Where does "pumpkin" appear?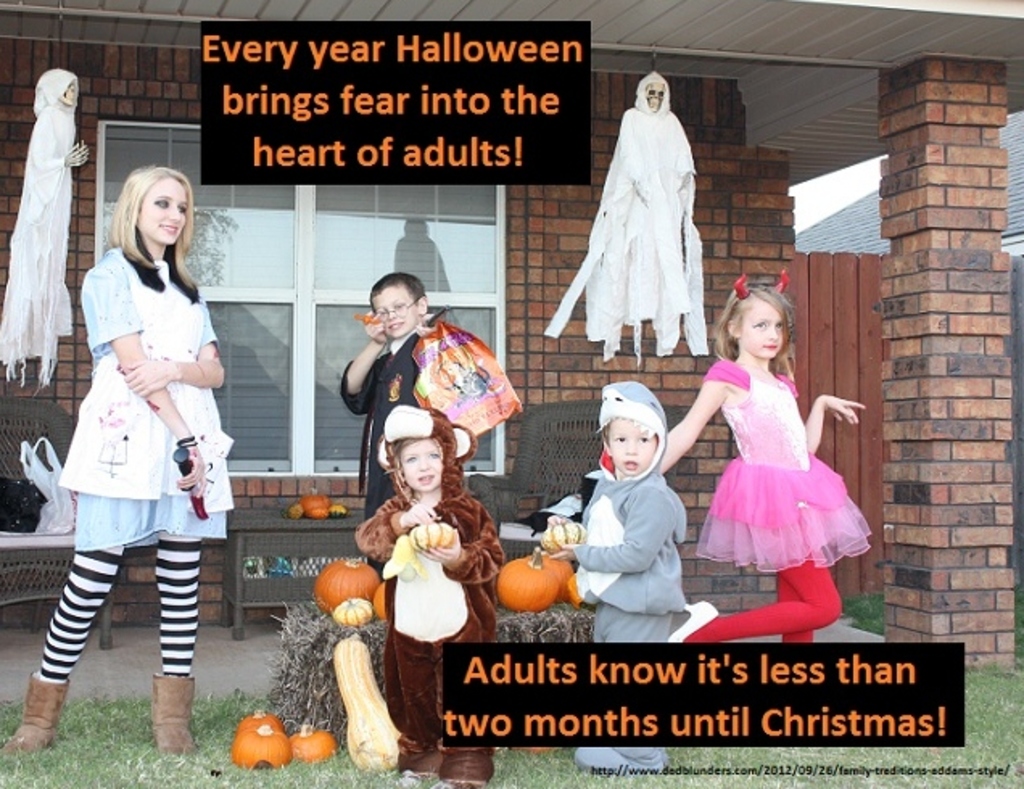
Appears at {"x1": 312, "y1": 559, "x2": 377, "y2": 613}.
